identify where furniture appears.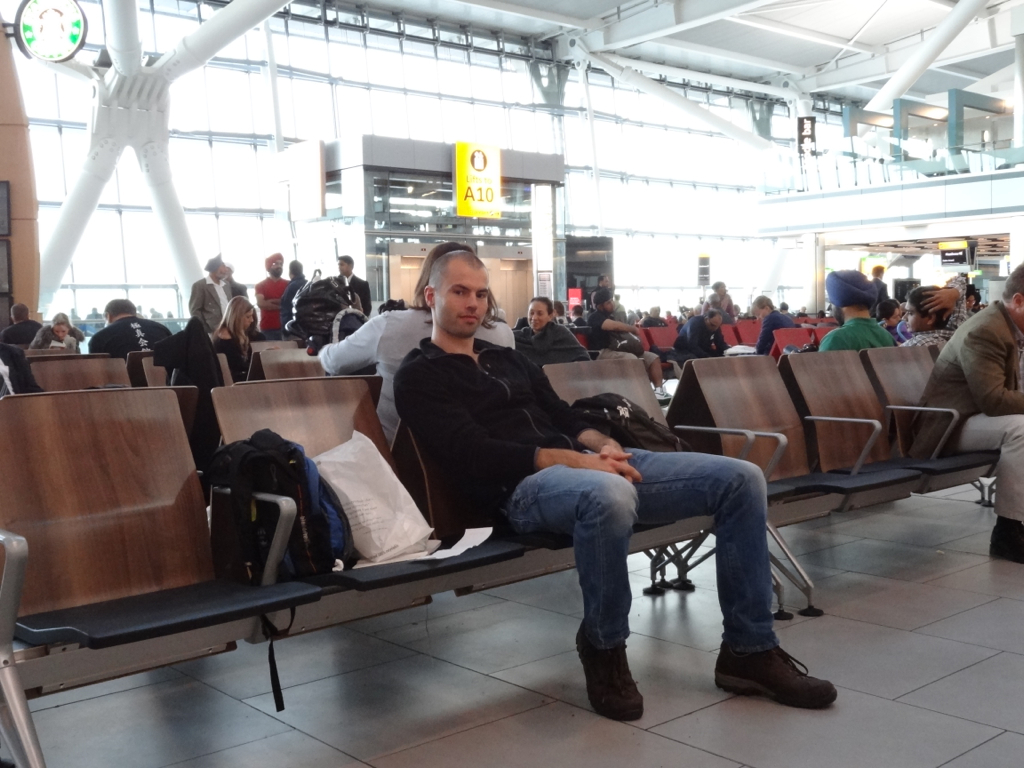
Appears at 765,327,828,365.
